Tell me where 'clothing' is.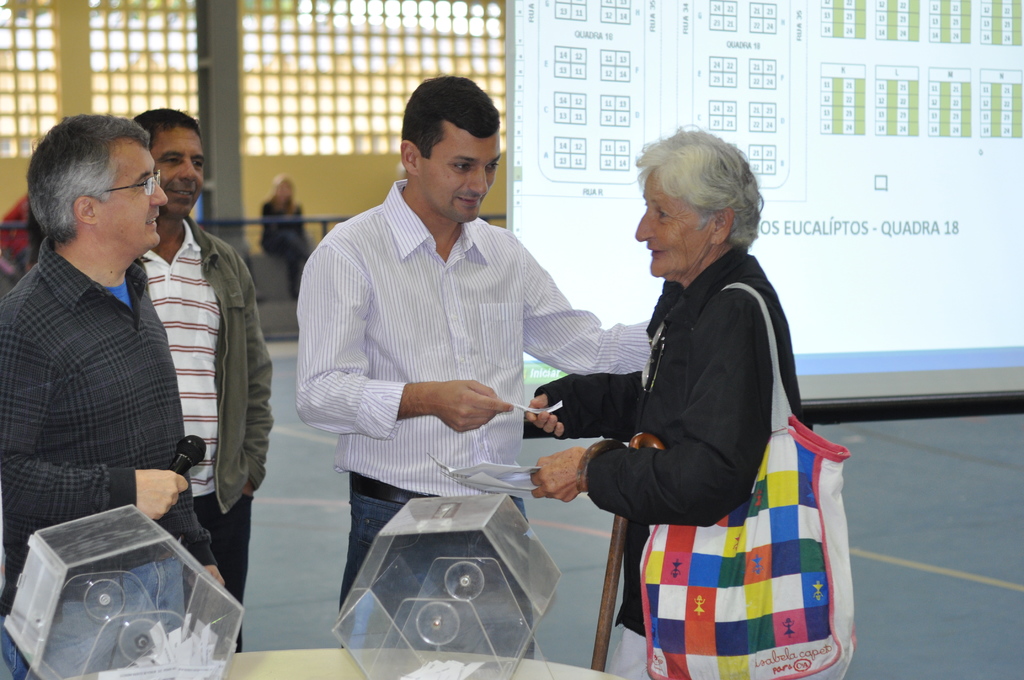
'clothing' is at 296:169:600:592.
